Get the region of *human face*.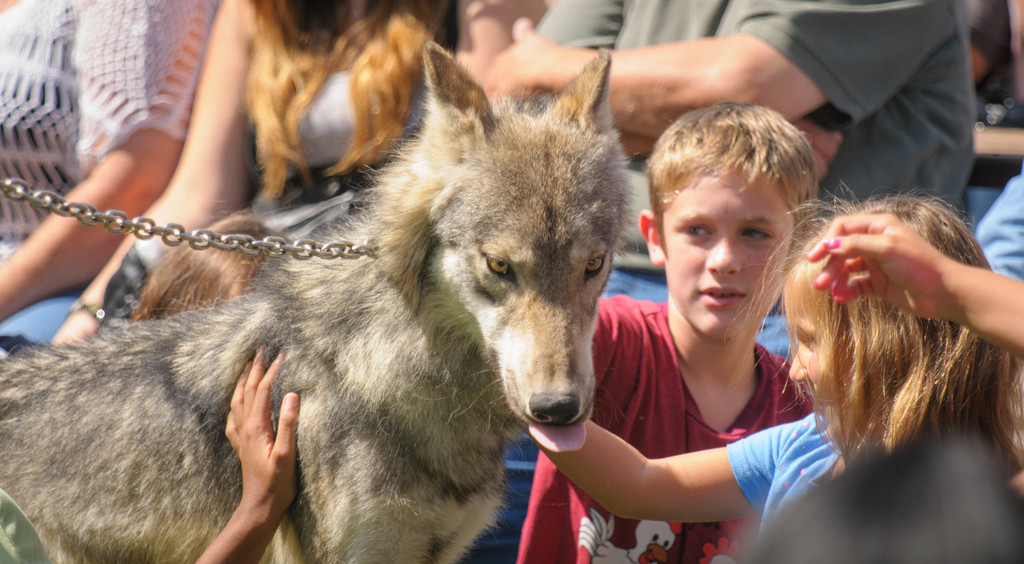
l=786, t=283, r=834, b=442.
